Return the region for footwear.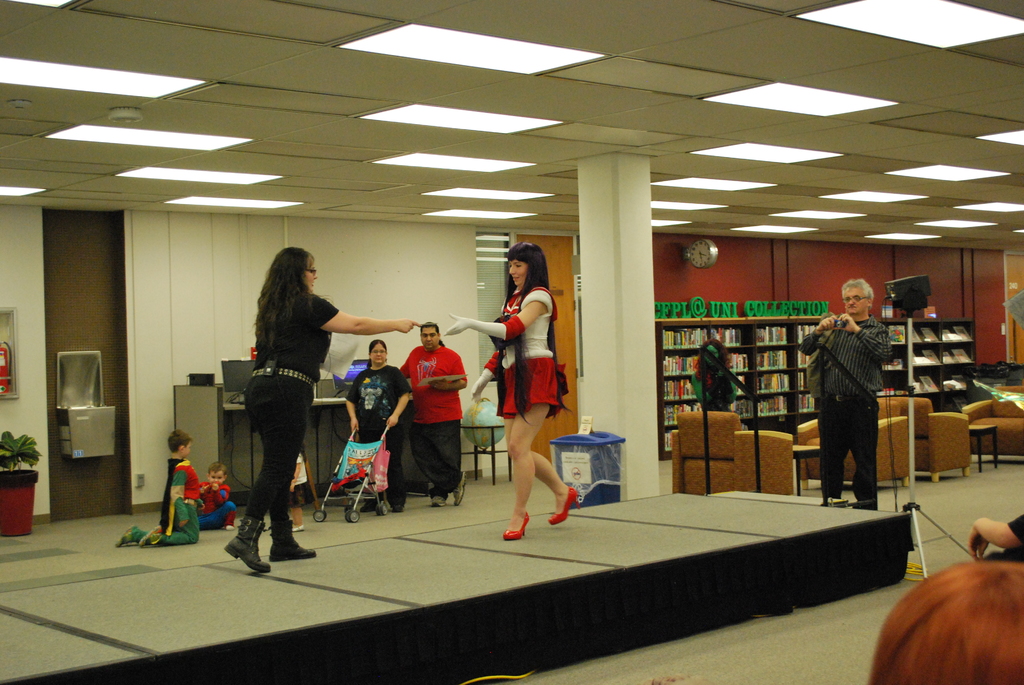
bbox(548, 484, 582, 526).
